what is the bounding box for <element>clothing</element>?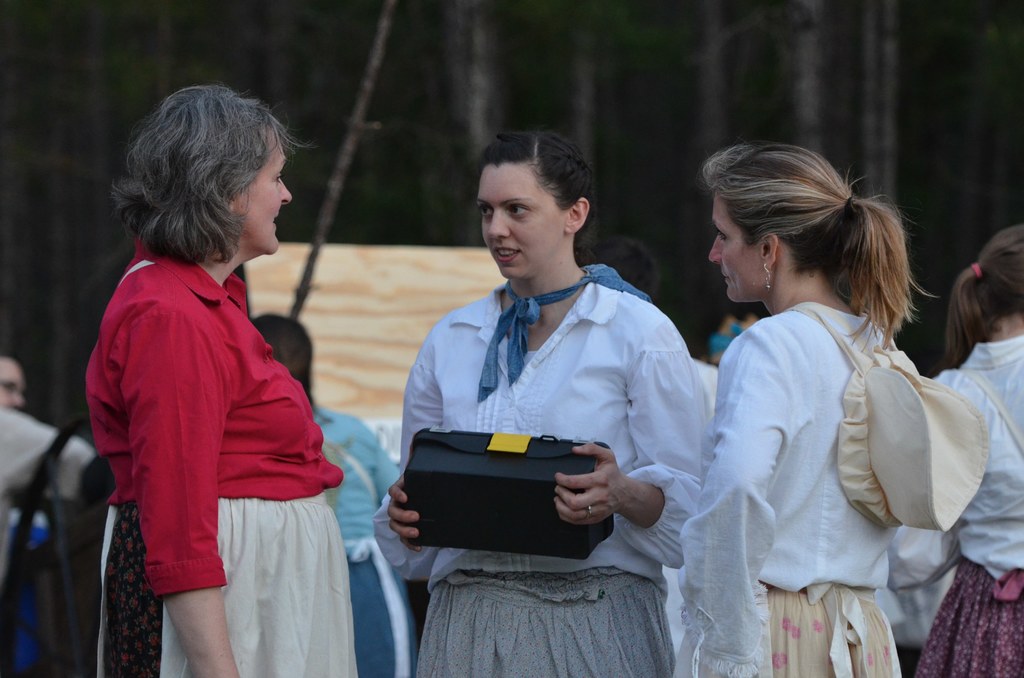
locate(673, 313, 895, 677).
